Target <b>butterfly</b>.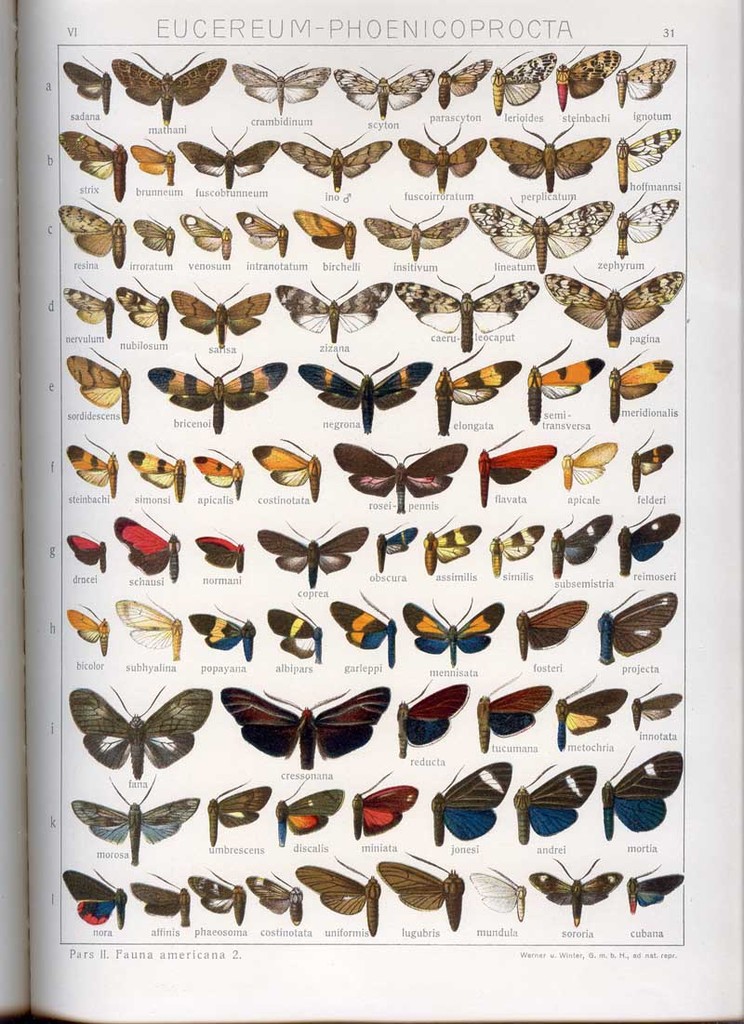
Target region: <region>52, 194, 130, 260</region>.
